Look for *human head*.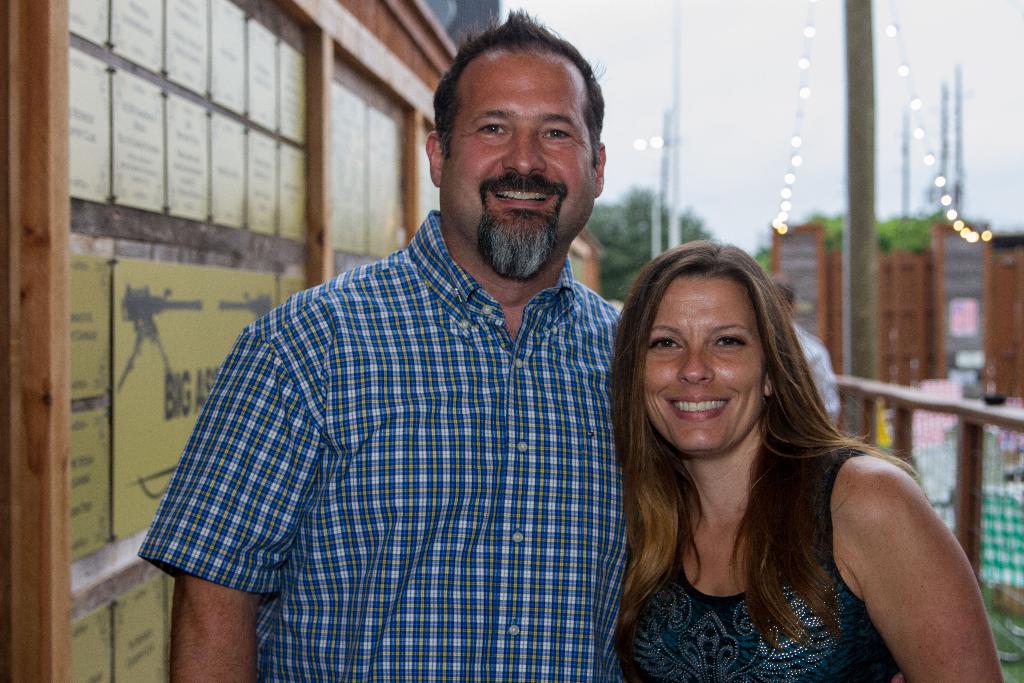
Found: bbox=[418, 10, 621, 291].
